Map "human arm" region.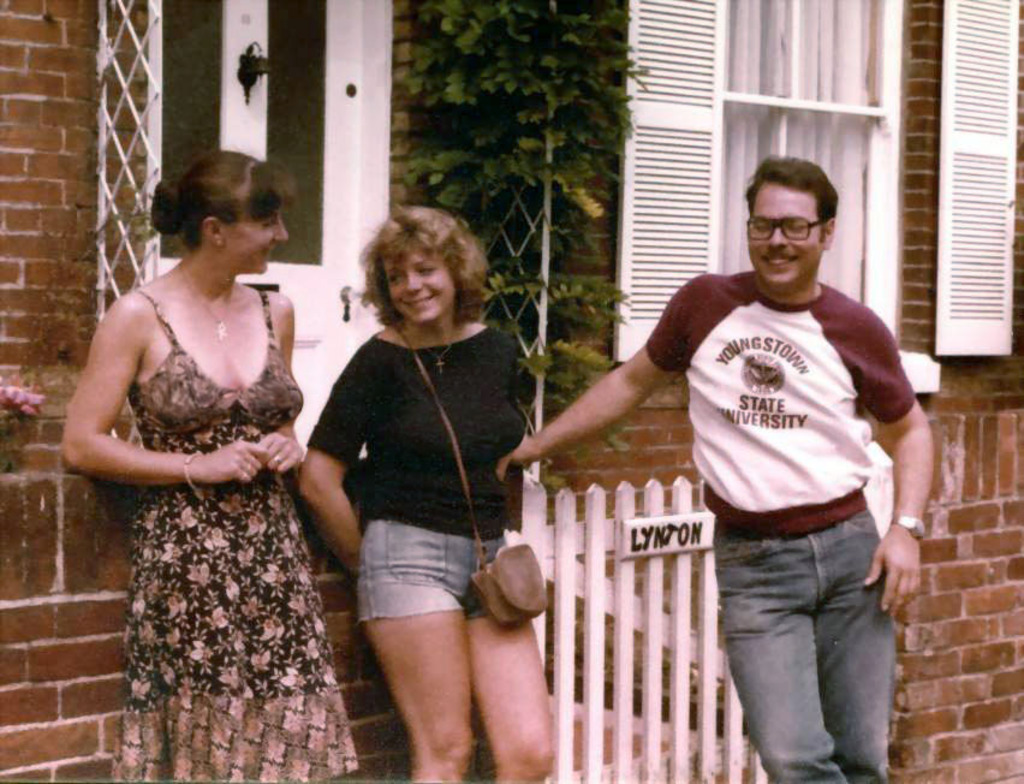
Mapped to crop(852, 313, 931, 622).
